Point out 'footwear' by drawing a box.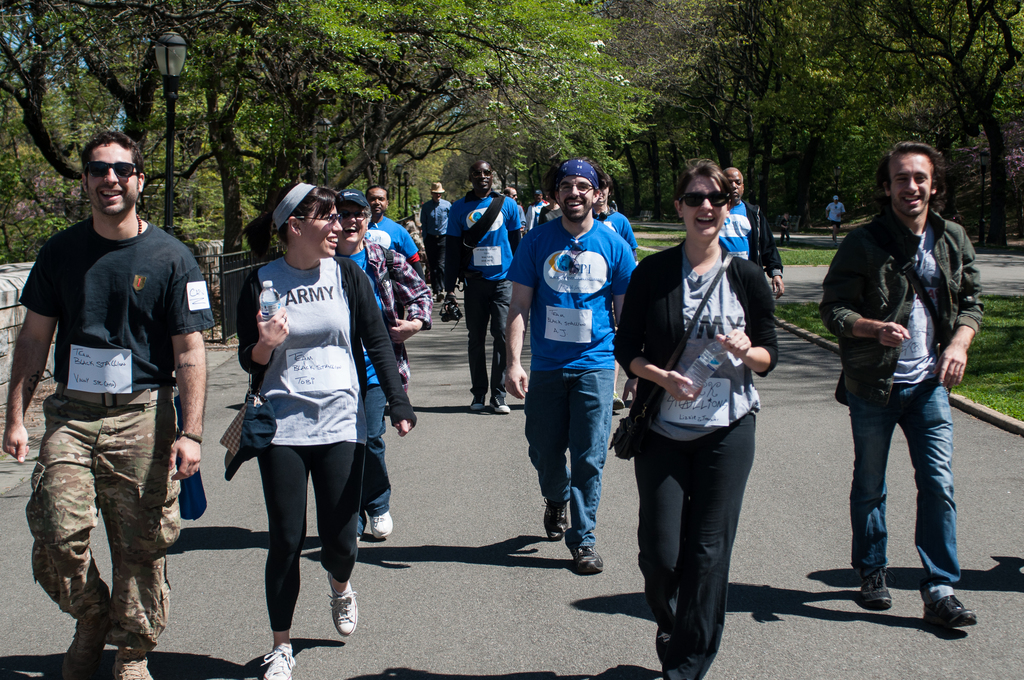
bbox=[858, 566, 897, 611].
